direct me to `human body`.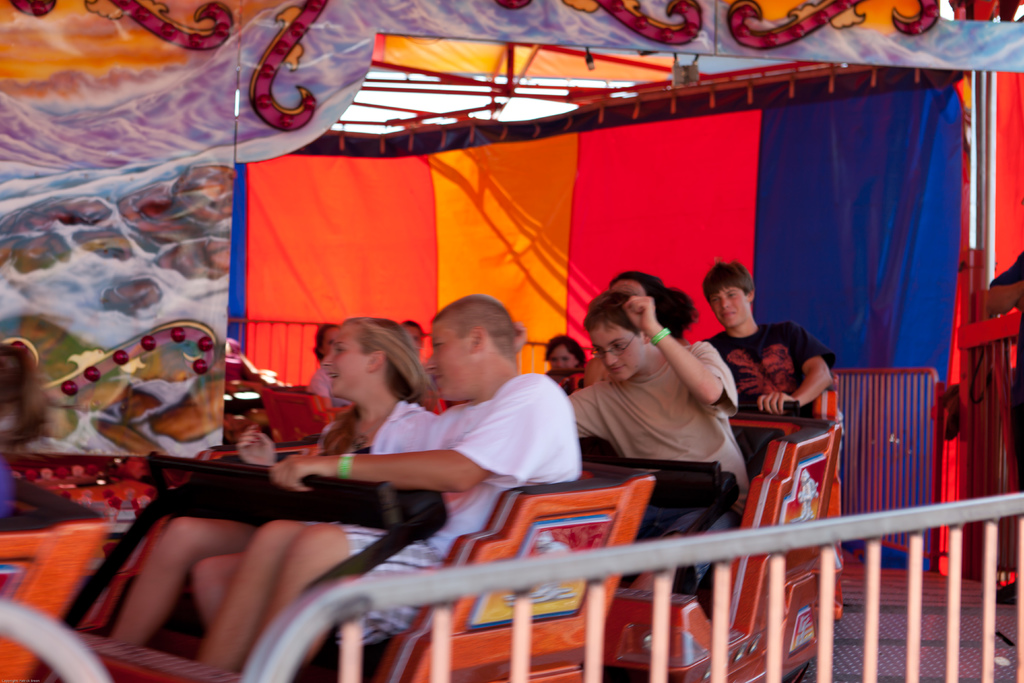
Direction: (196,294,580,670).
